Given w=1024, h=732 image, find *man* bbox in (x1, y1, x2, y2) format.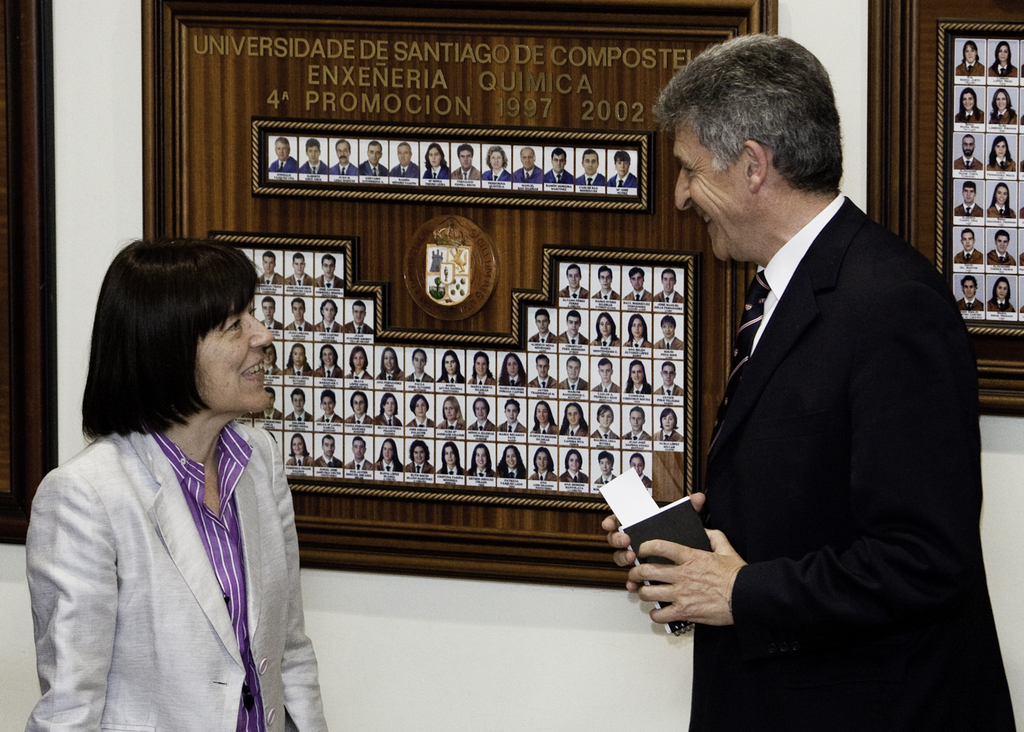
(253, 249, 284, 286).
